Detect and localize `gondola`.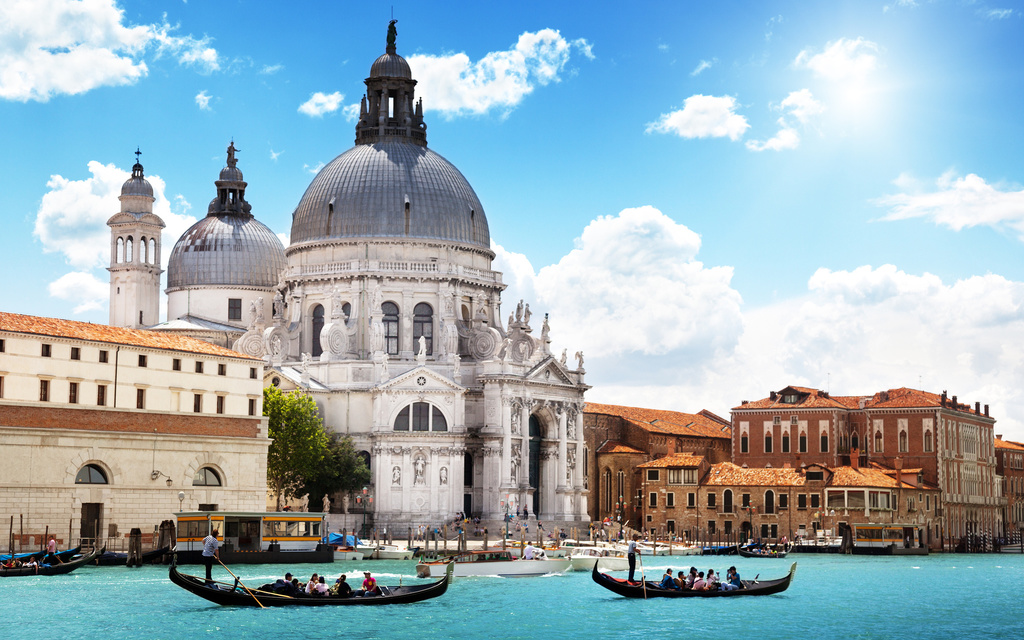
Localized at bbox=[763, 539, 778, 554].
